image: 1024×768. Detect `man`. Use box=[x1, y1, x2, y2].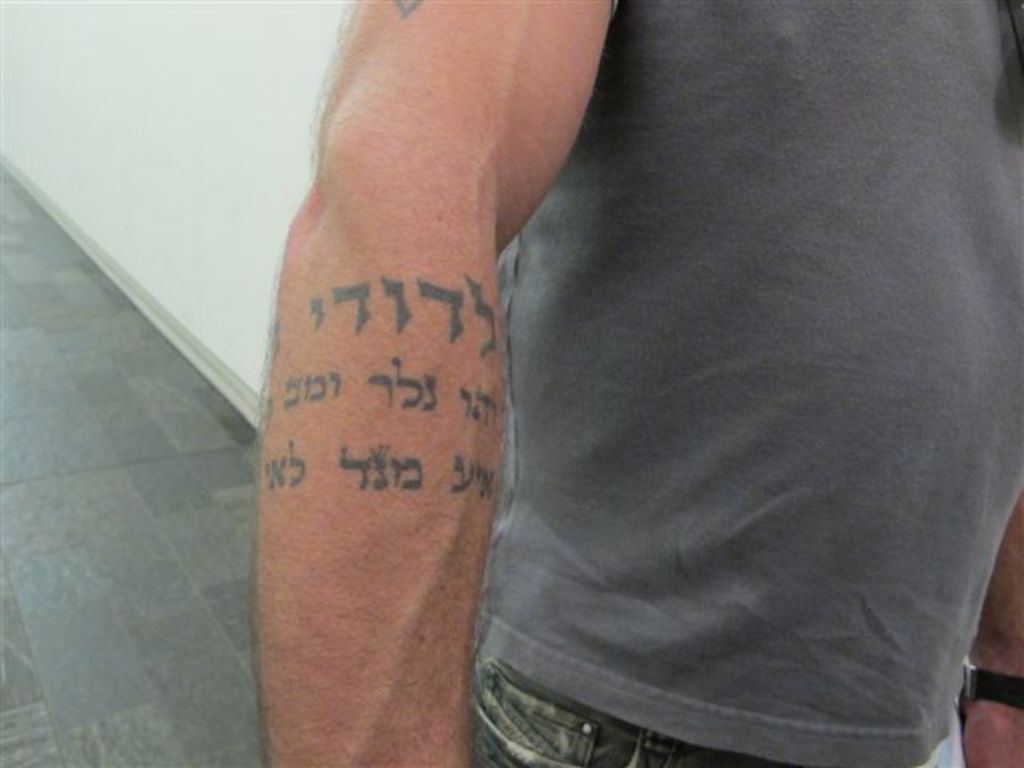
box=[229, 0, 1005, 757].
